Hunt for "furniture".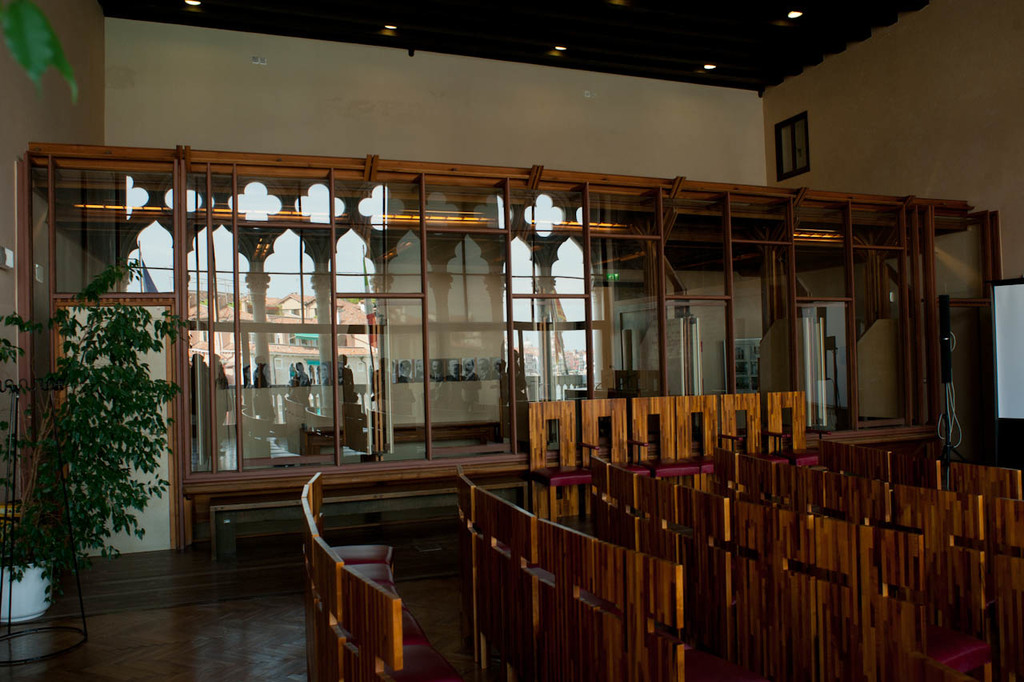
Hunted down at [x1=715, y1=392, x2=772, y2=457].
